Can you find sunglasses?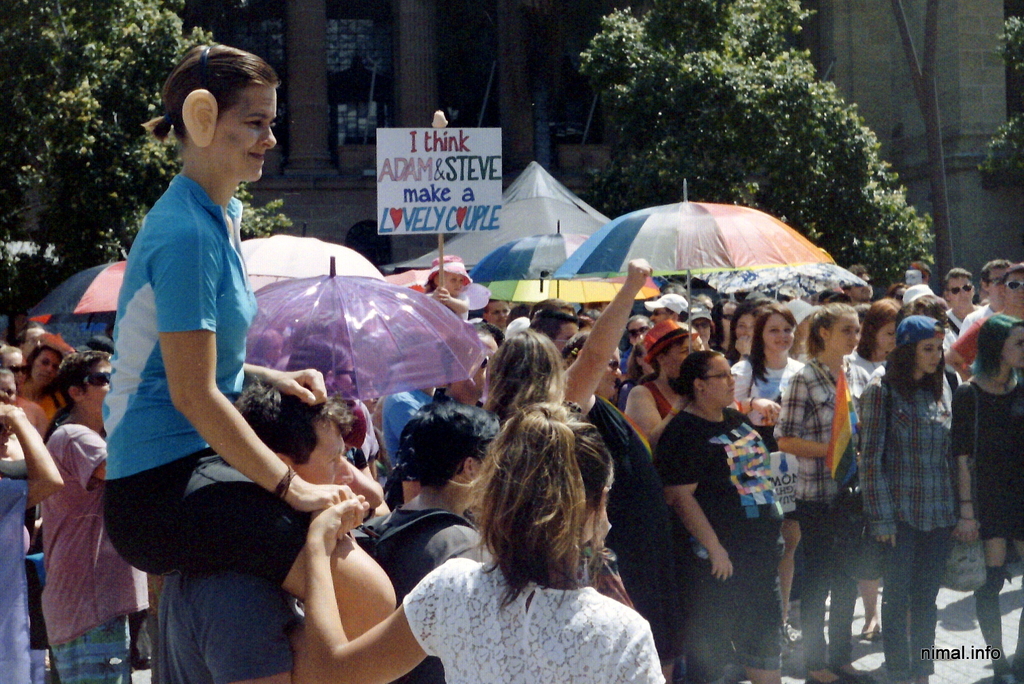
Yes, bounding box: x1=8 y1=364 x2=26 y2=379.
